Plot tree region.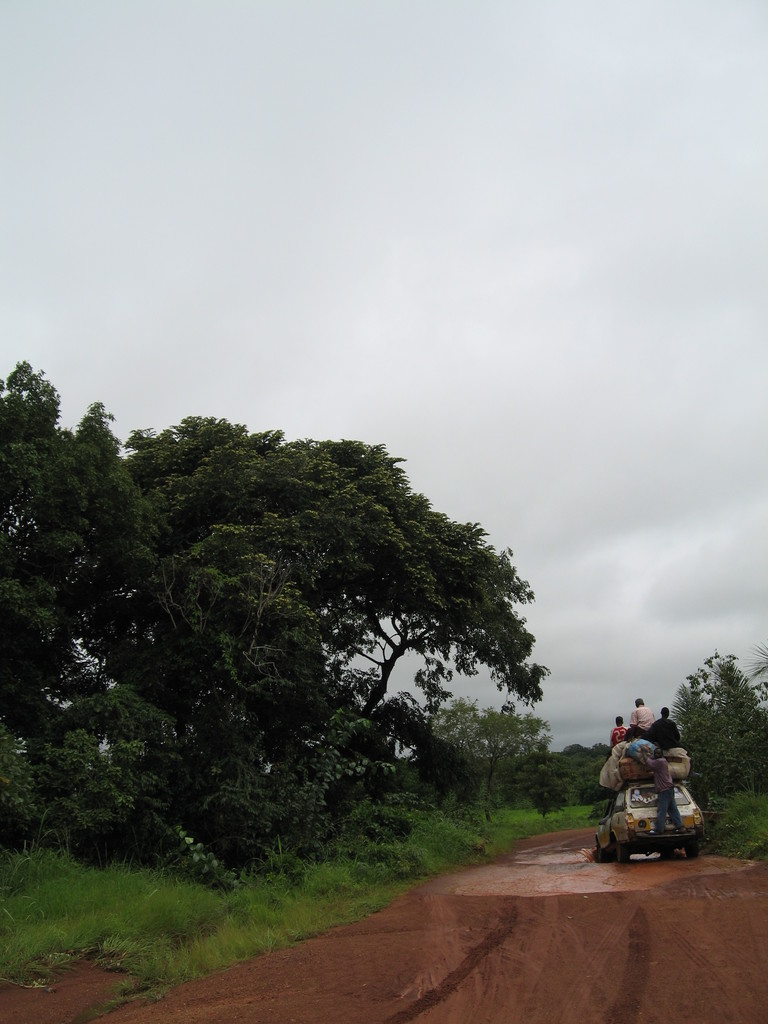
Plotted at (66, 669, 202, 893).
